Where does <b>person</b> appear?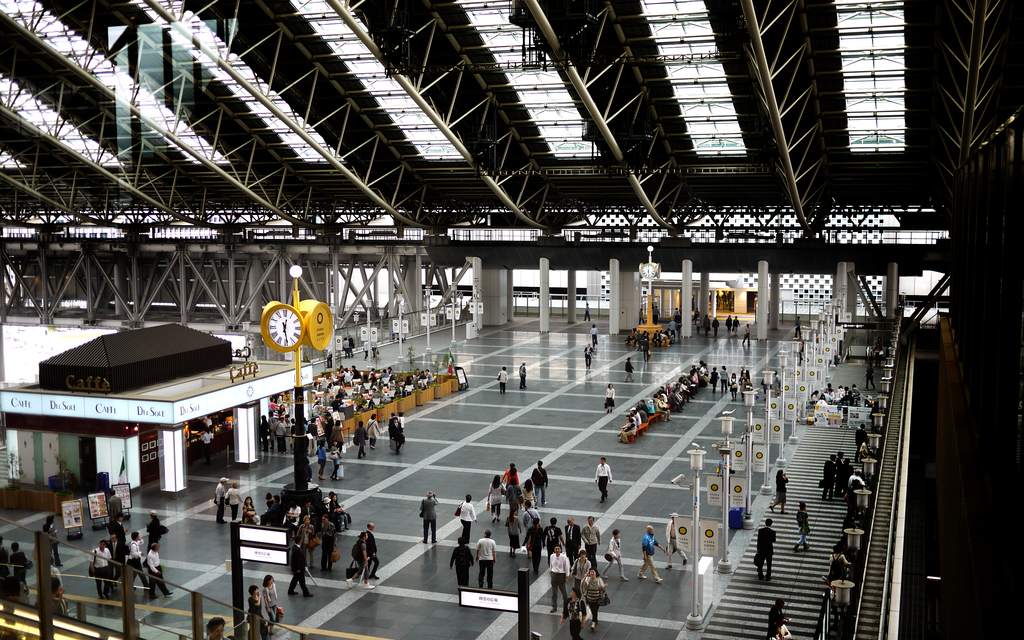
Appears at box=[743, 320, 755, 348].
